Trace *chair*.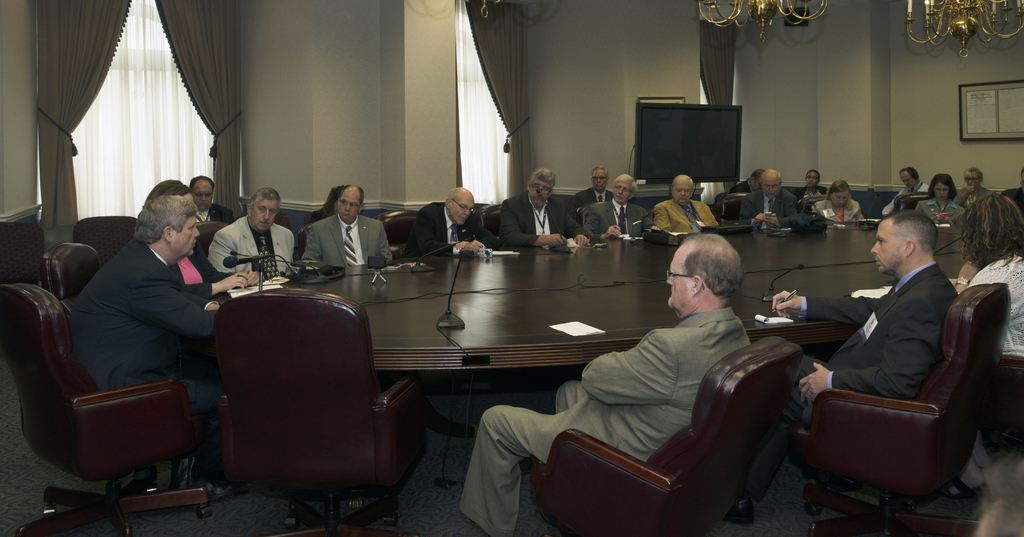
Traced to (x1=795, y1=278, x2=1011, y2=536).
